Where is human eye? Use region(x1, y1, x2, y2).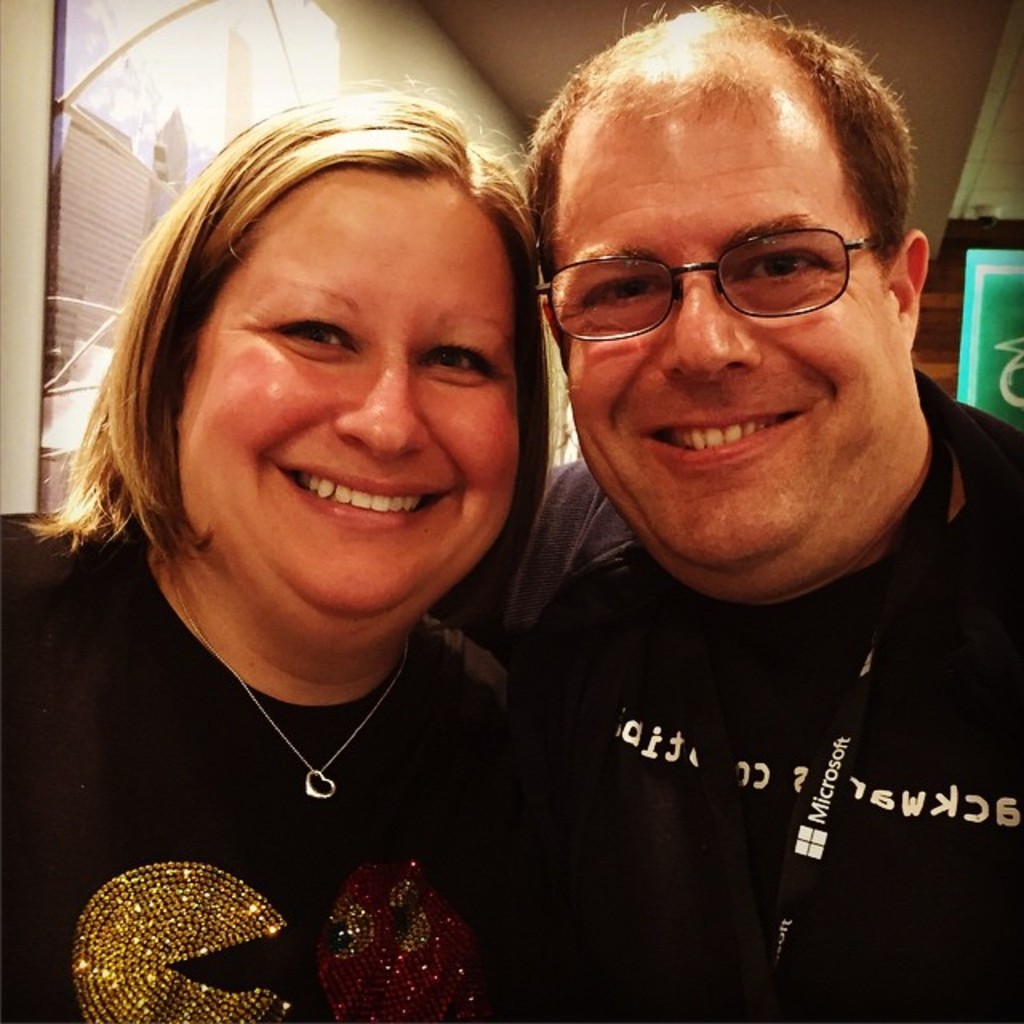
region(571, 264, 666, 312).
